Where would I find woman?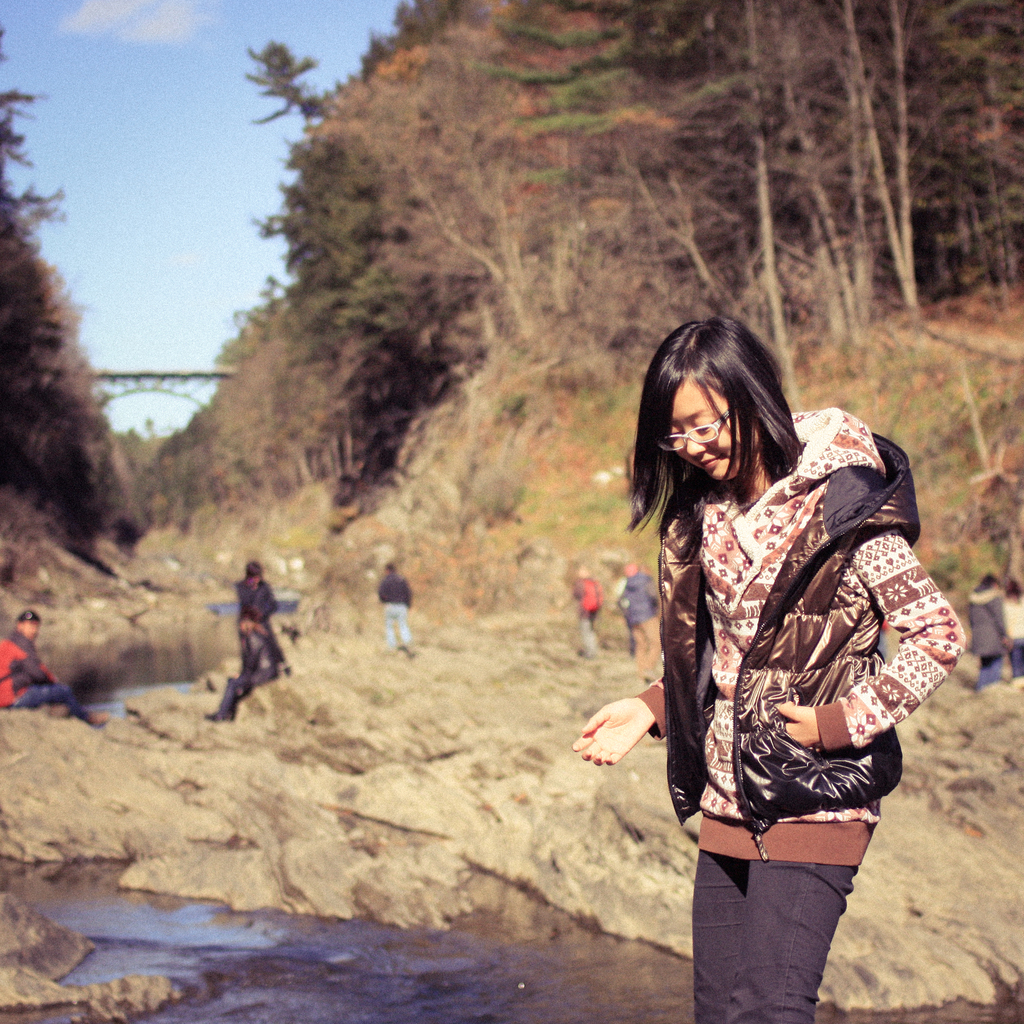
At detection(569, 317, 965, 1023).
